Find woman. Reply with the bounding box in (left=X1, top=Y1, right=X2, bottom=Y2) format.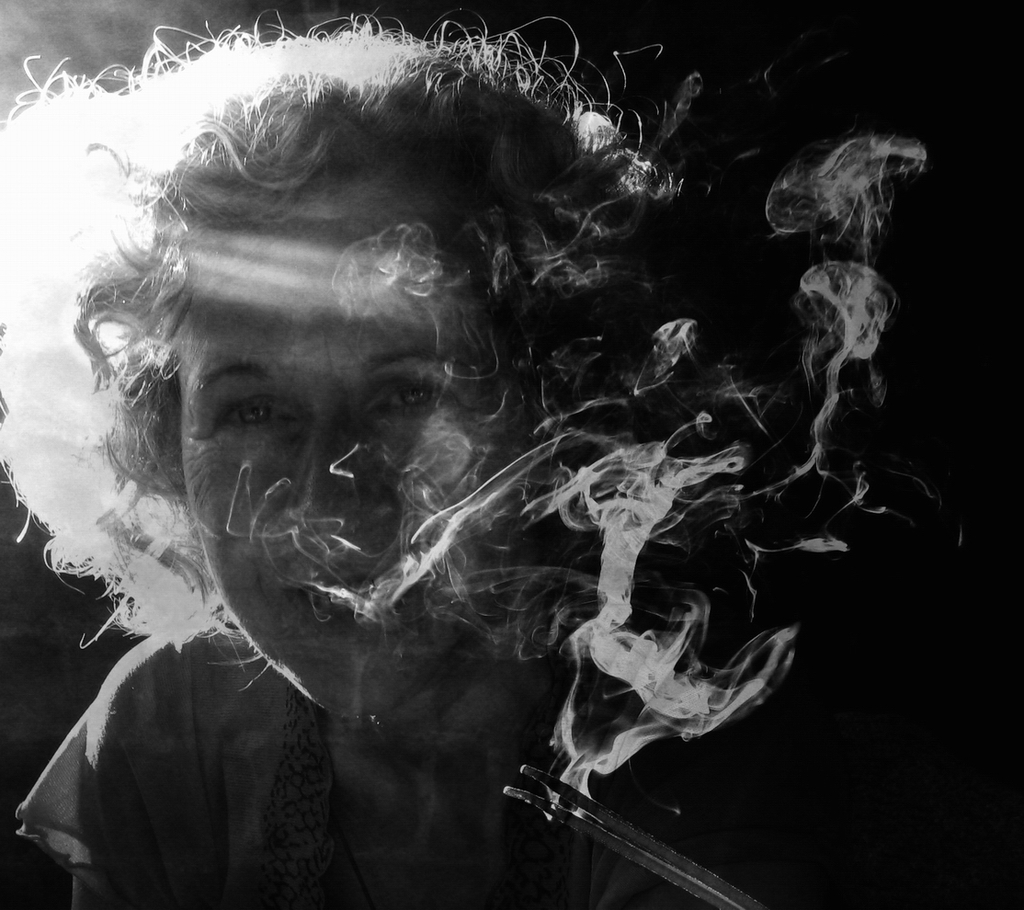
(left=0, top=0, right=759, bottom=909).
